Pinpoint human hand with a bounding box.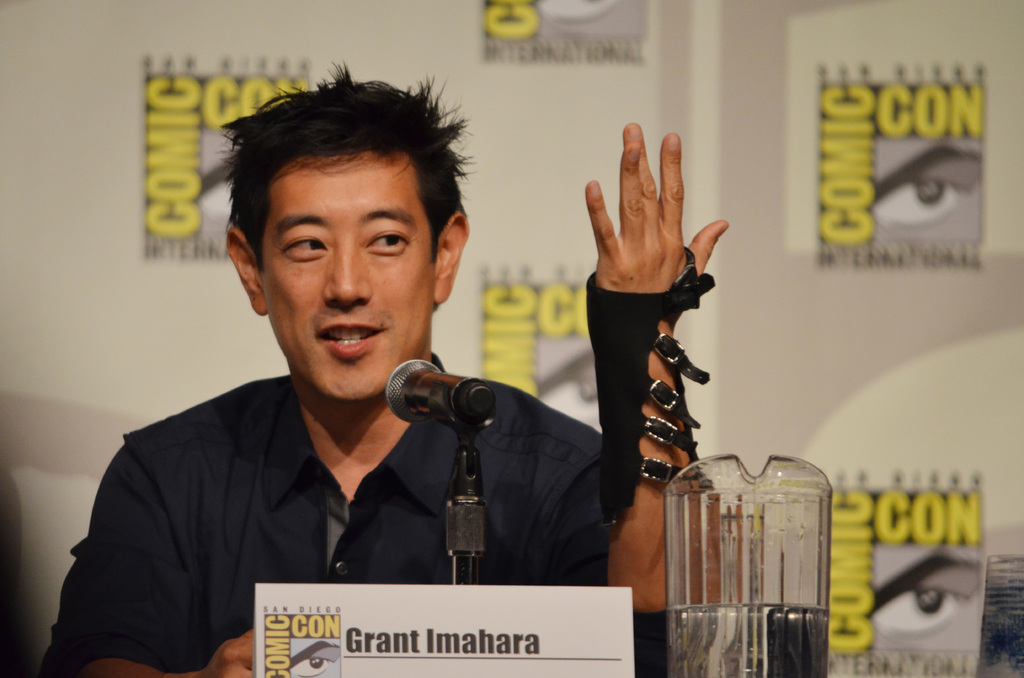
[579,123,704,327].
